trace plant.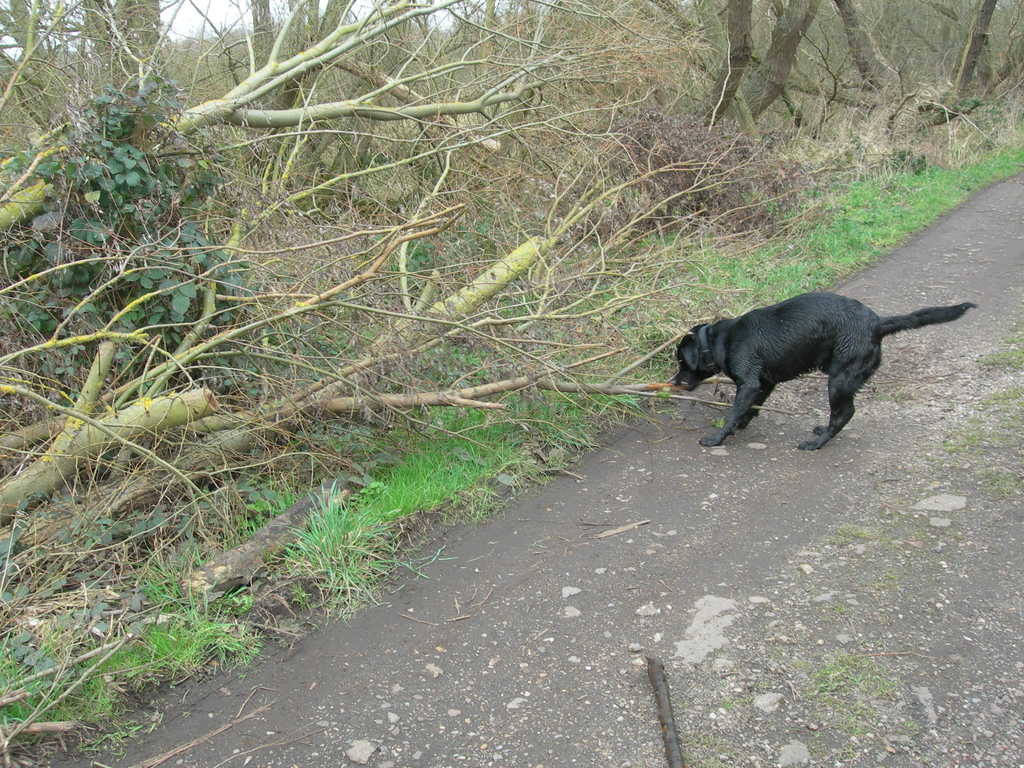
Traced to detection(49, 598, 253, 726).
